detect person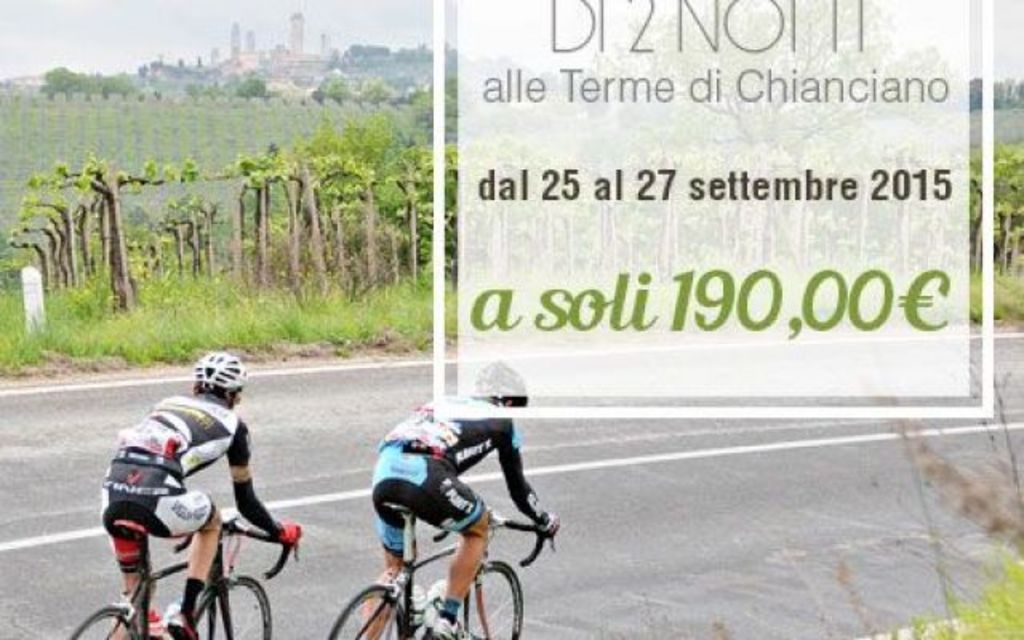
98 349 304 638
